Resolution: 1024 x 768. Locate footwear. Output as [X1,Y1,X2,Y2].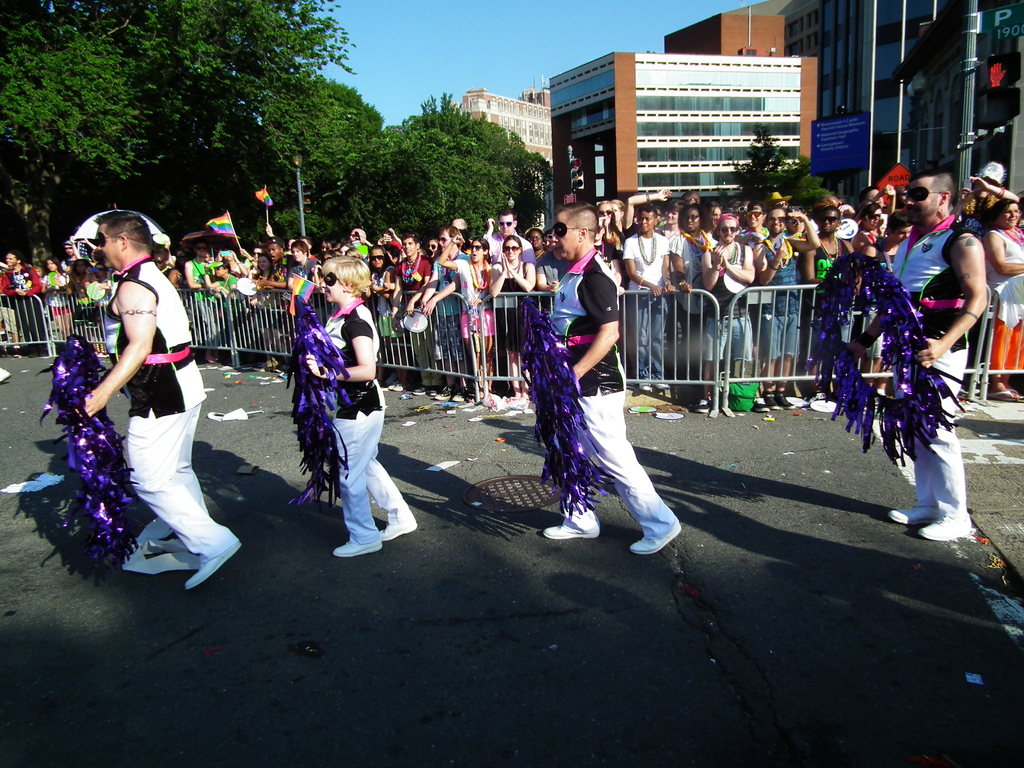
[538,521,598,542].
